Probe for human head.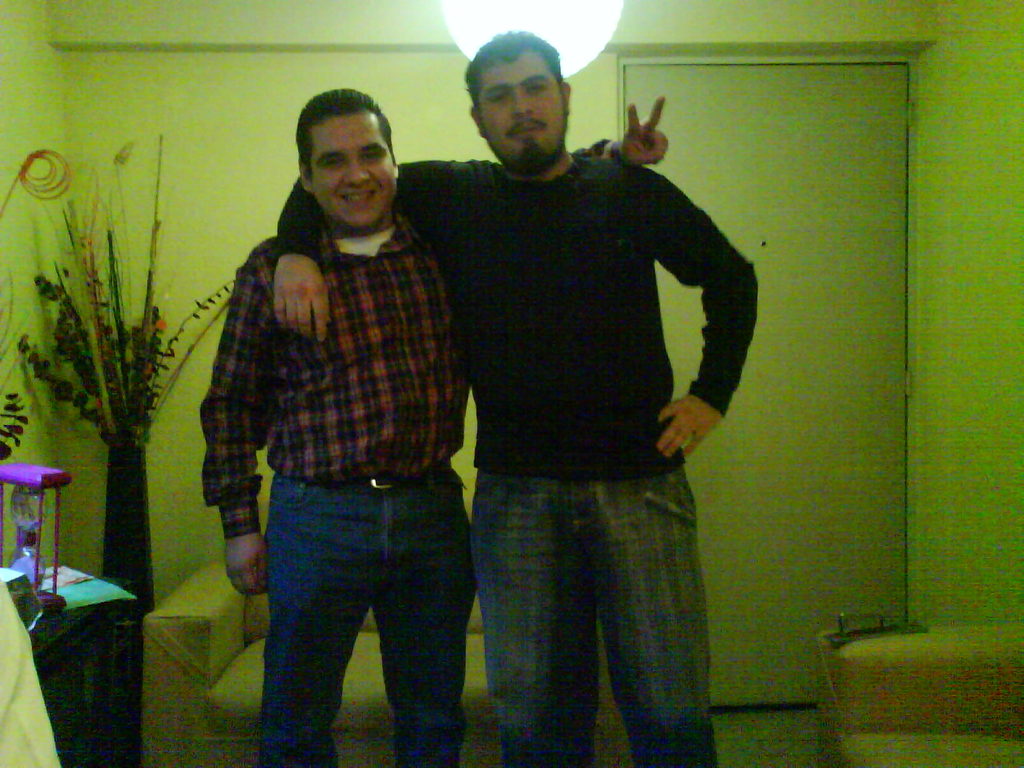
Probe result: (451, 24, 588, 164).
